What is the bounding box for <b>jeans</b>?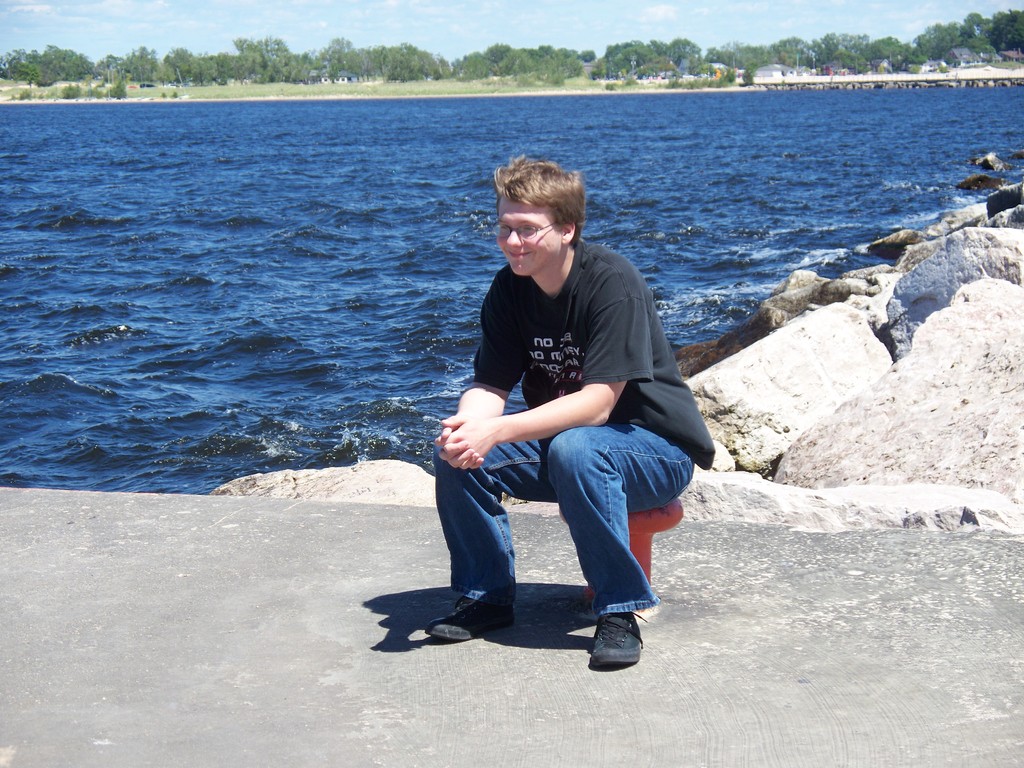
pyautogui.locateOnScreen(435, 432, 678, 625).
